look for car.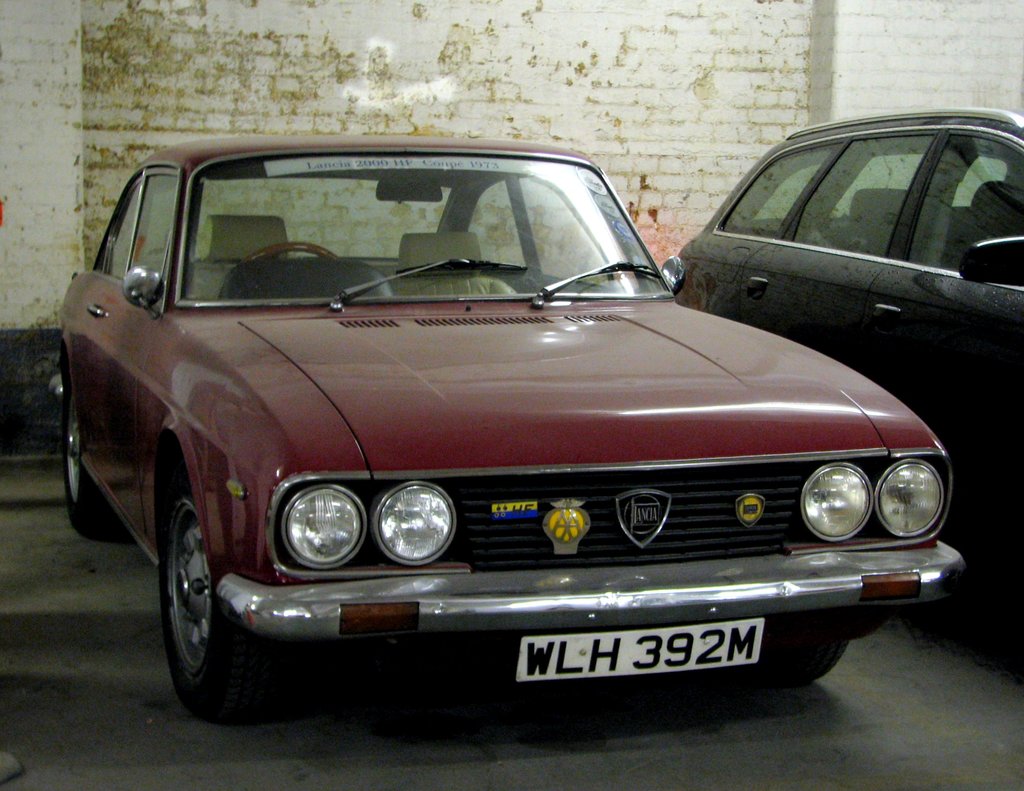
Found: <region>672, 105, 1023, 568</region>.
